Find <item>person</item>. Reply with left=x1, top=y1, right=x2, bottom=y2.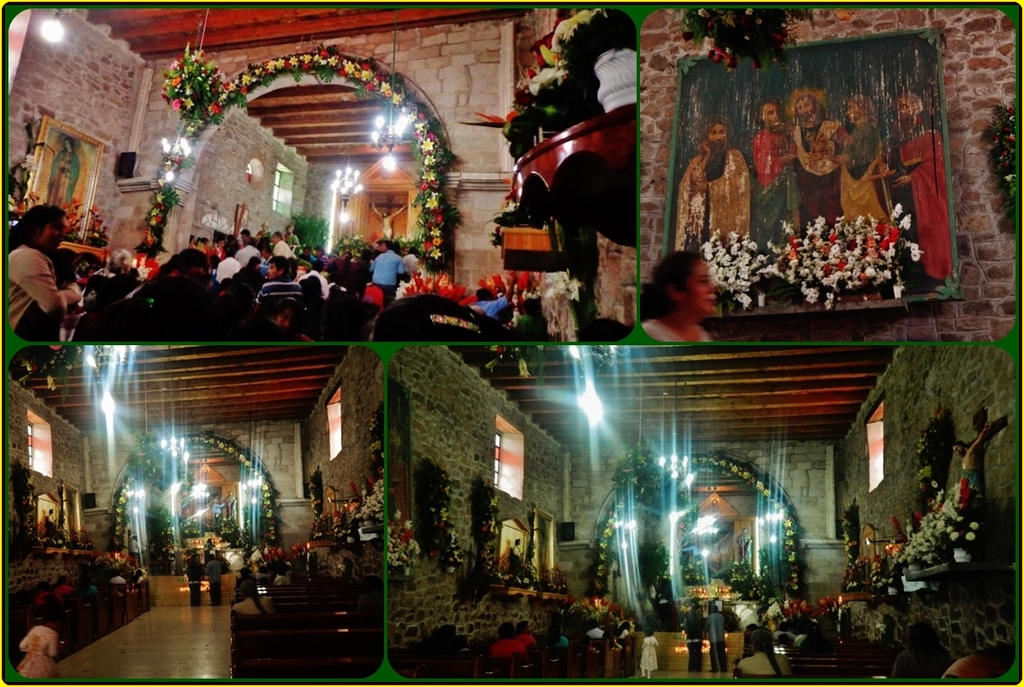
left=505, top=535, right=520, bottom=567.
